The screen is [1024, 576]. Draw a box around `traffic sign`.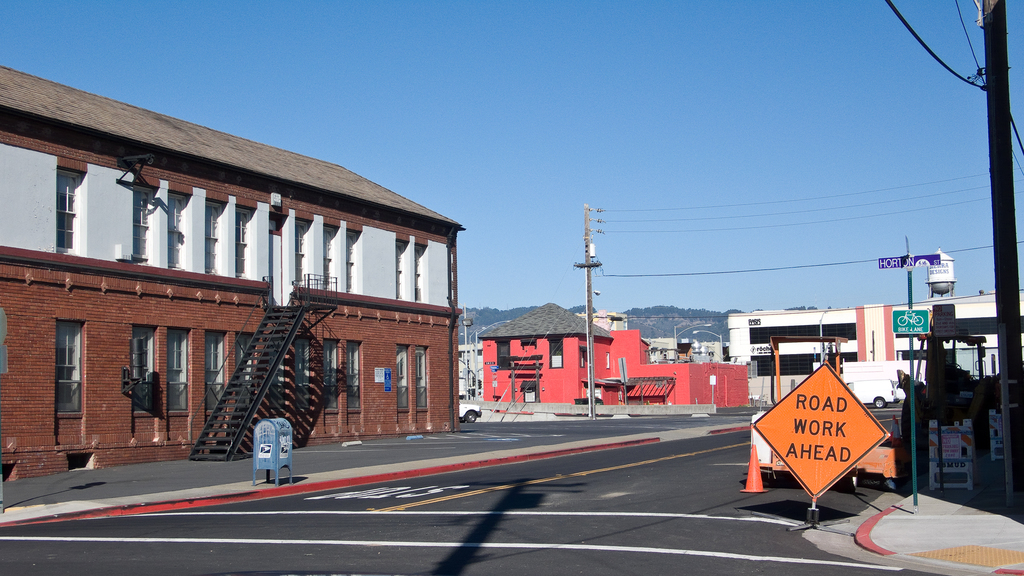
box=[491, 366, 500, 371].
